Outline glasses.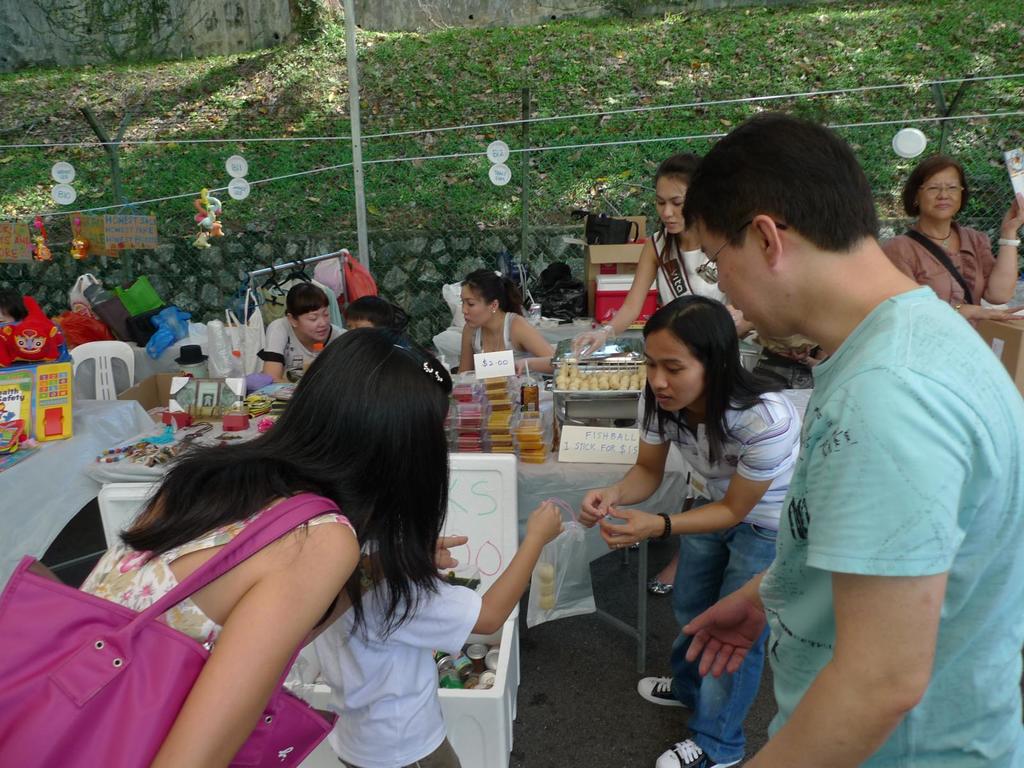
Outline: 694 213 788 282.
